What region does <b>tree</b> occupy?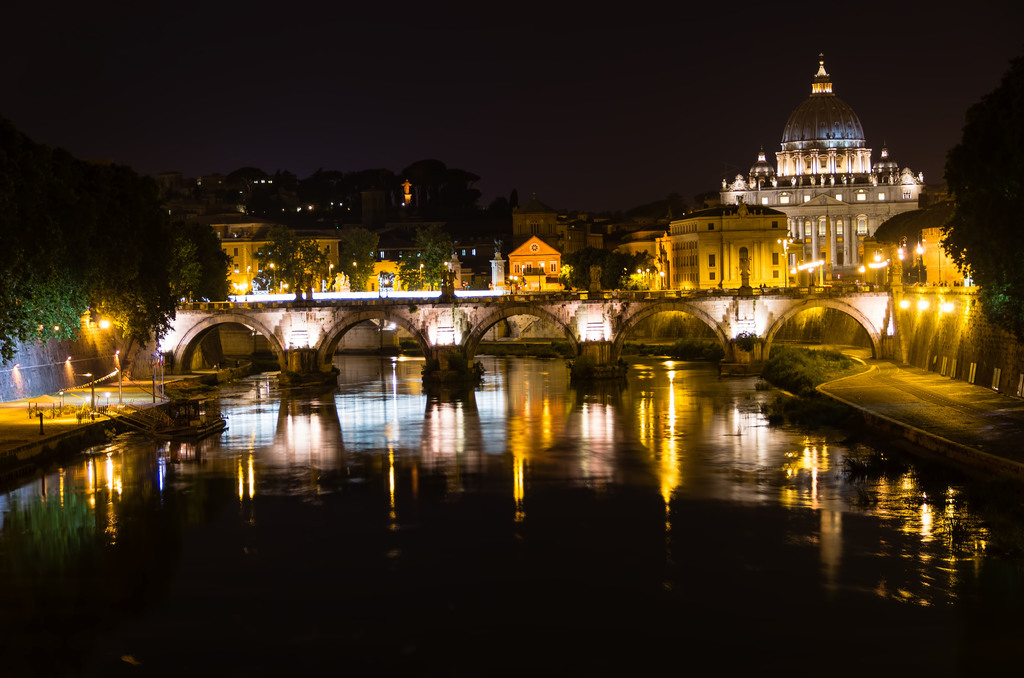
{"x1": 413, "y1": 221, "x2": 454, "y2": 284}.
